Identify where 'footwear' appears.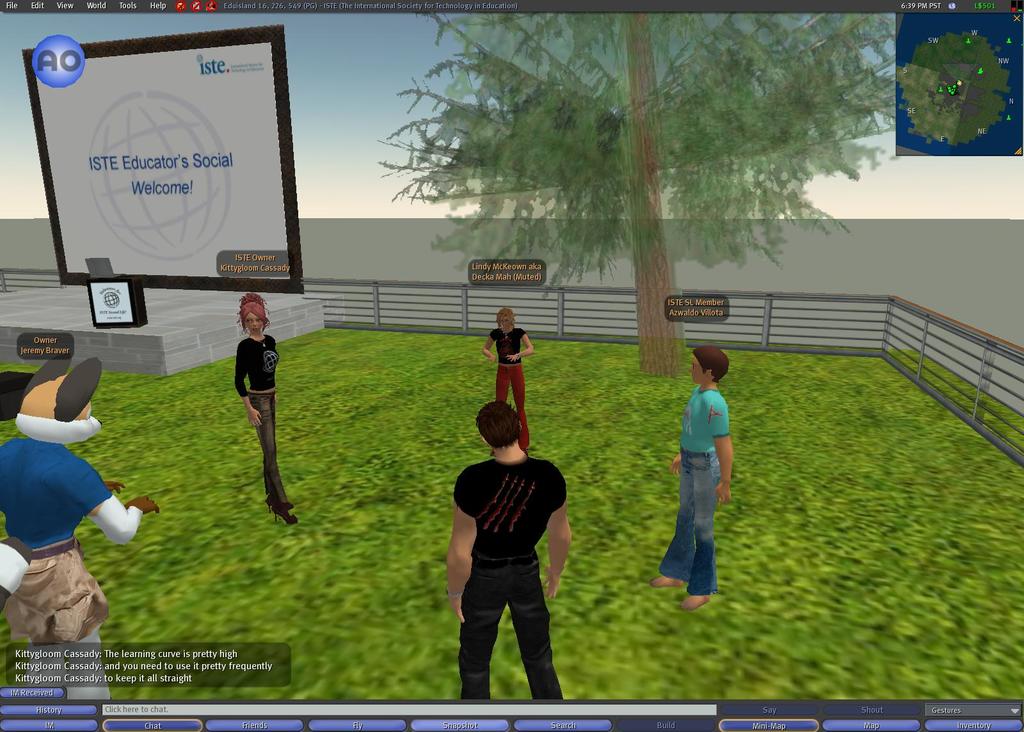
Appears at [left=270, top=500, right=296, bottom=523].
